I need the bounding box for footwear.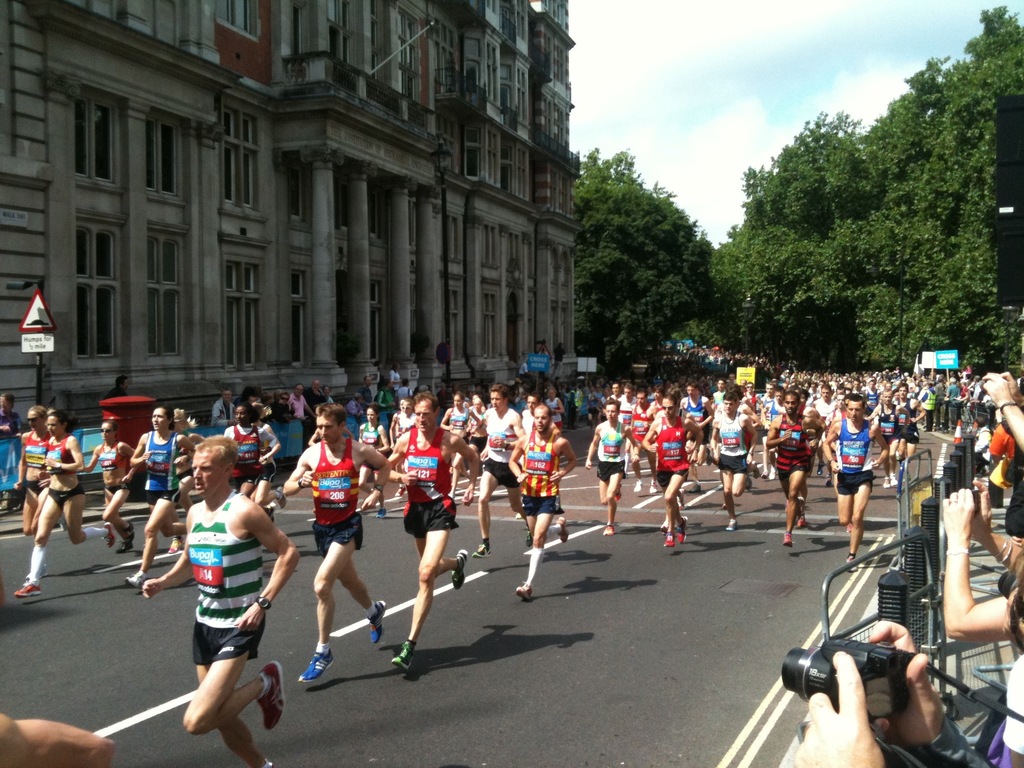
Here it is: [x1=102, y1=525, x2=113, y2=549].
